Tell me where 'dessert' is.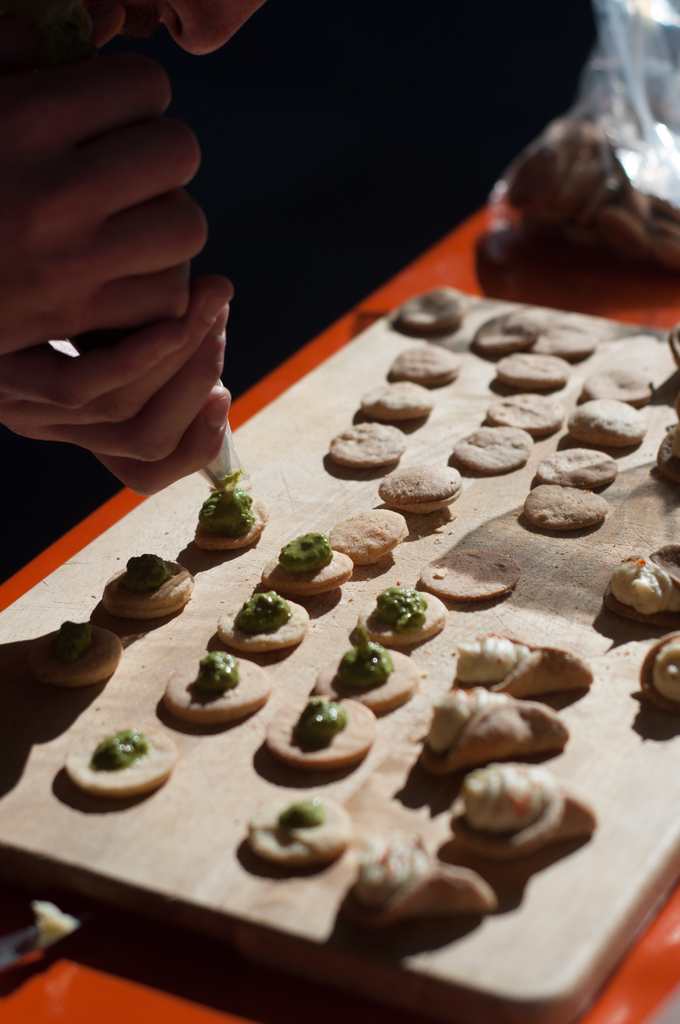
'dessert' is at 332,426,415,474.
